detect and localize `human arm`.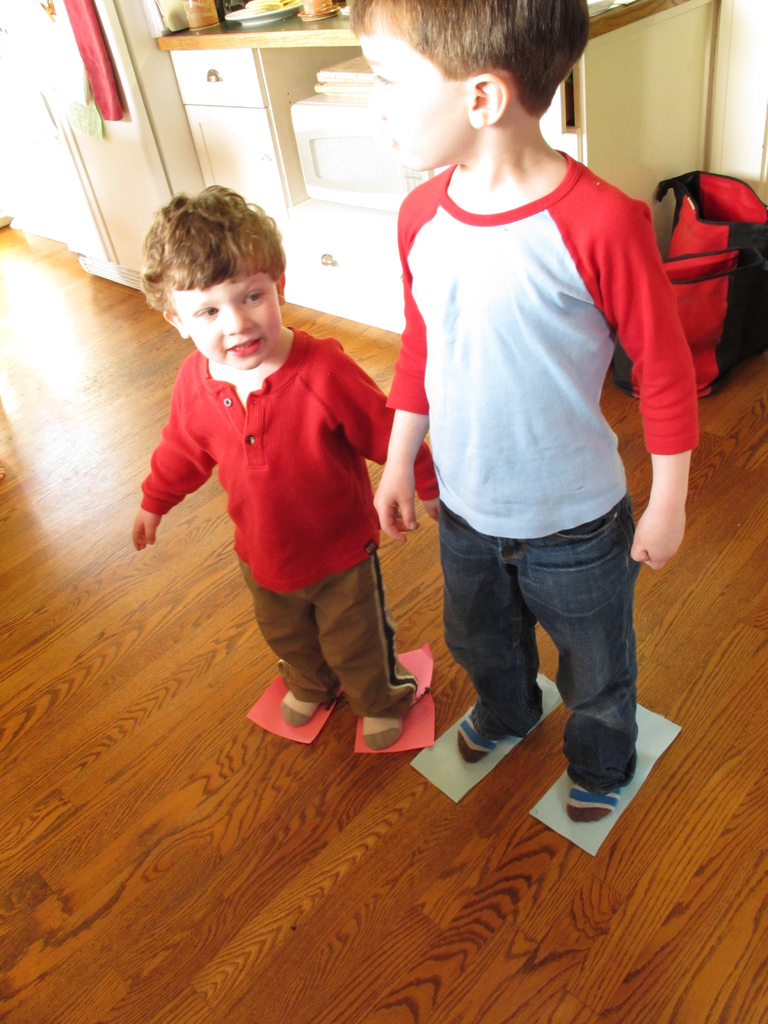
Localized at bbox=(137, 363, 214, 552).
